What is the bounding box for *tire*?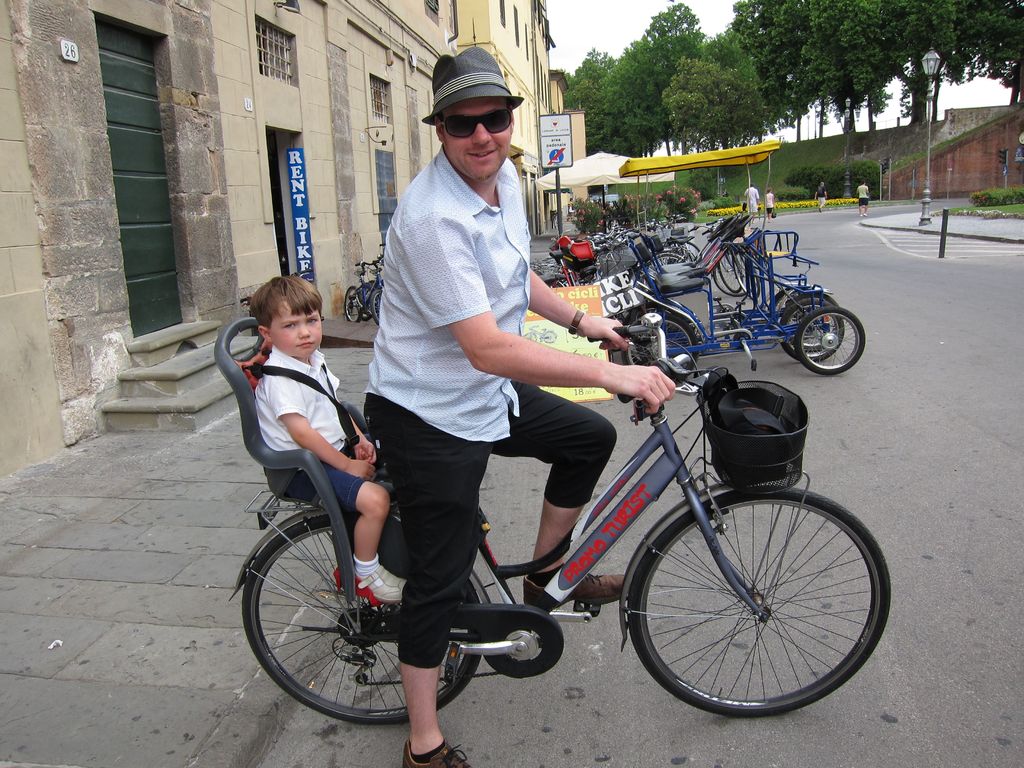
select_region(779, 300, 844, 364).
